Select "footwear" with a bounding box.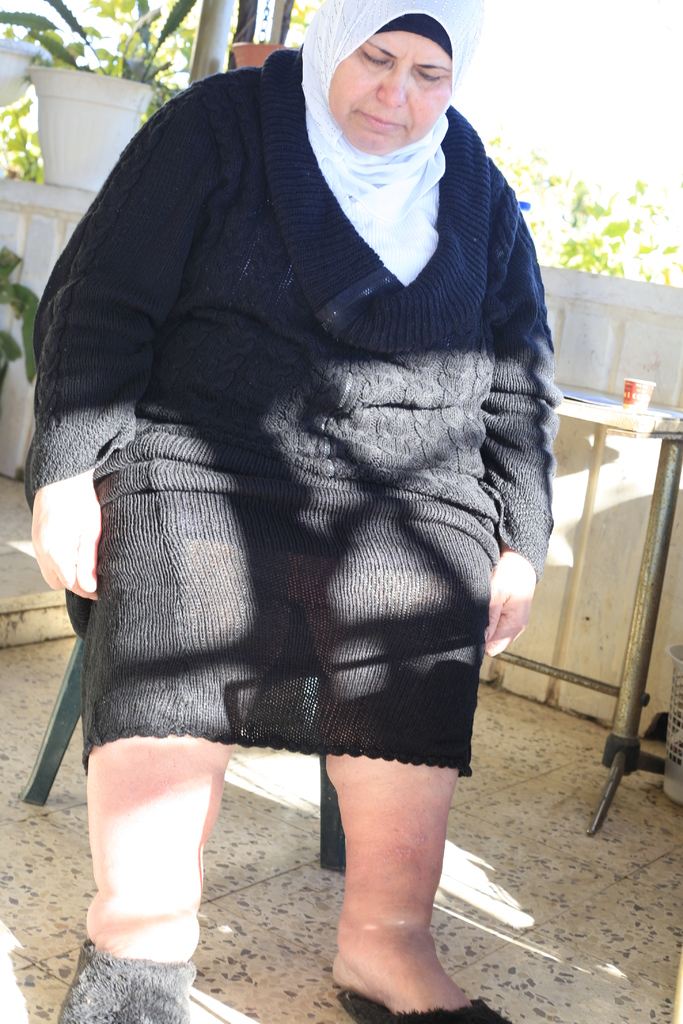
pyautogui.locateOnScreen(334, 987, 513, 1023).
